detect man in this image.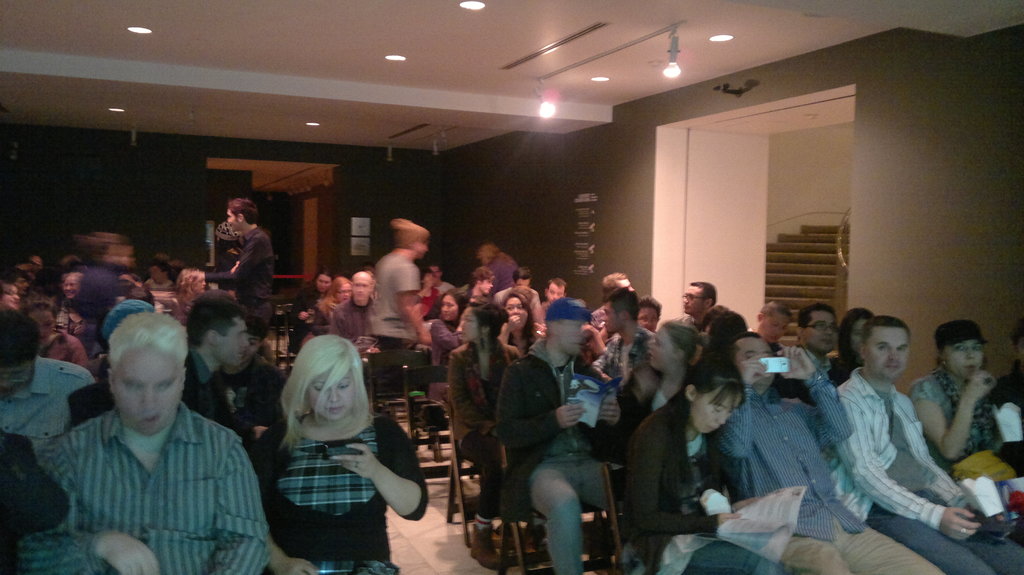
Detection: {"x1": 718, "y1": 326, "x2": 954, "y2": 574}.
